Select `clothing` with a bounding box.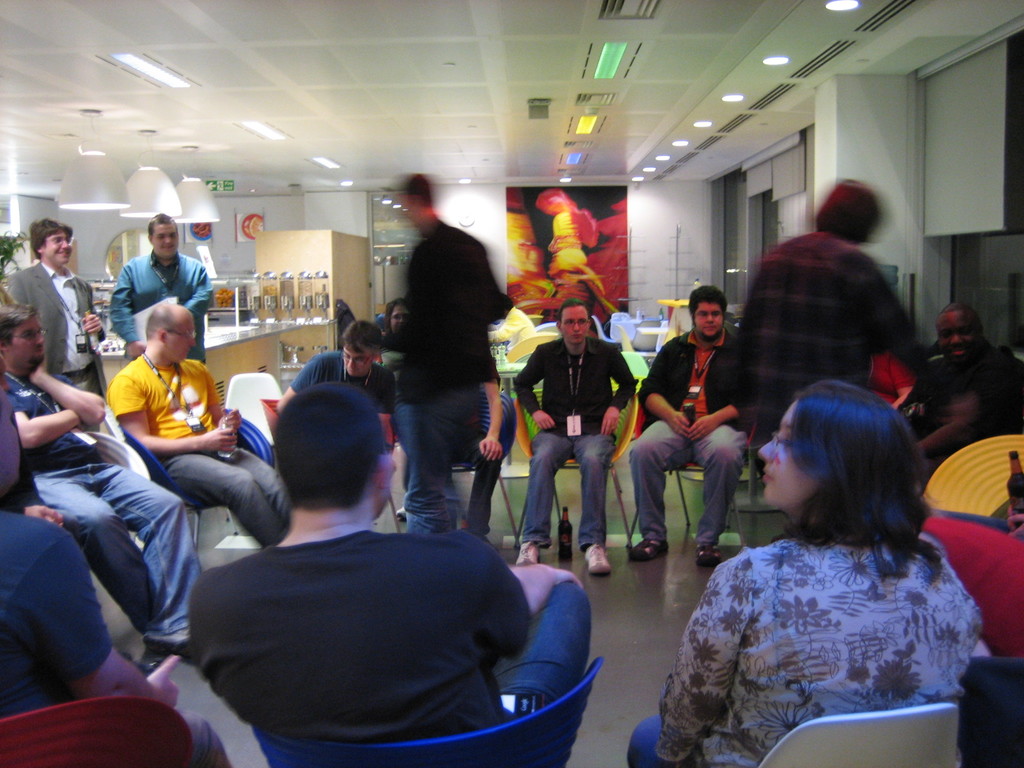
648, 525, 989, 767.
